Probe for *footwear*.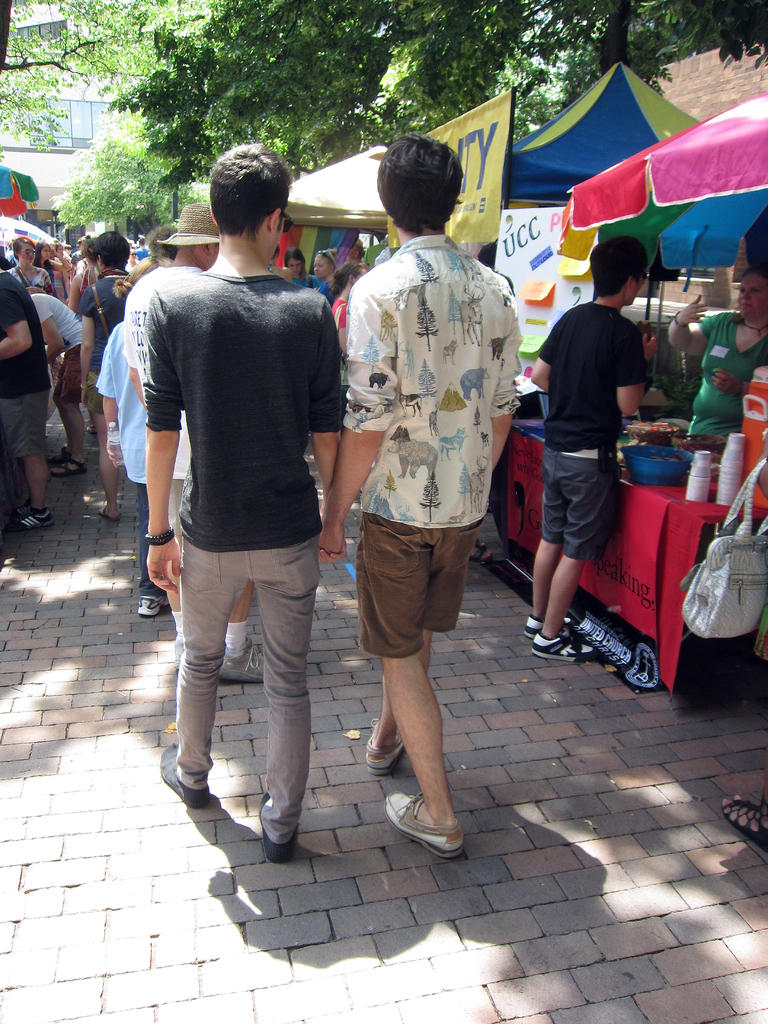
Probe result: [x1=135, y1=593, x2=179, y2=618].
